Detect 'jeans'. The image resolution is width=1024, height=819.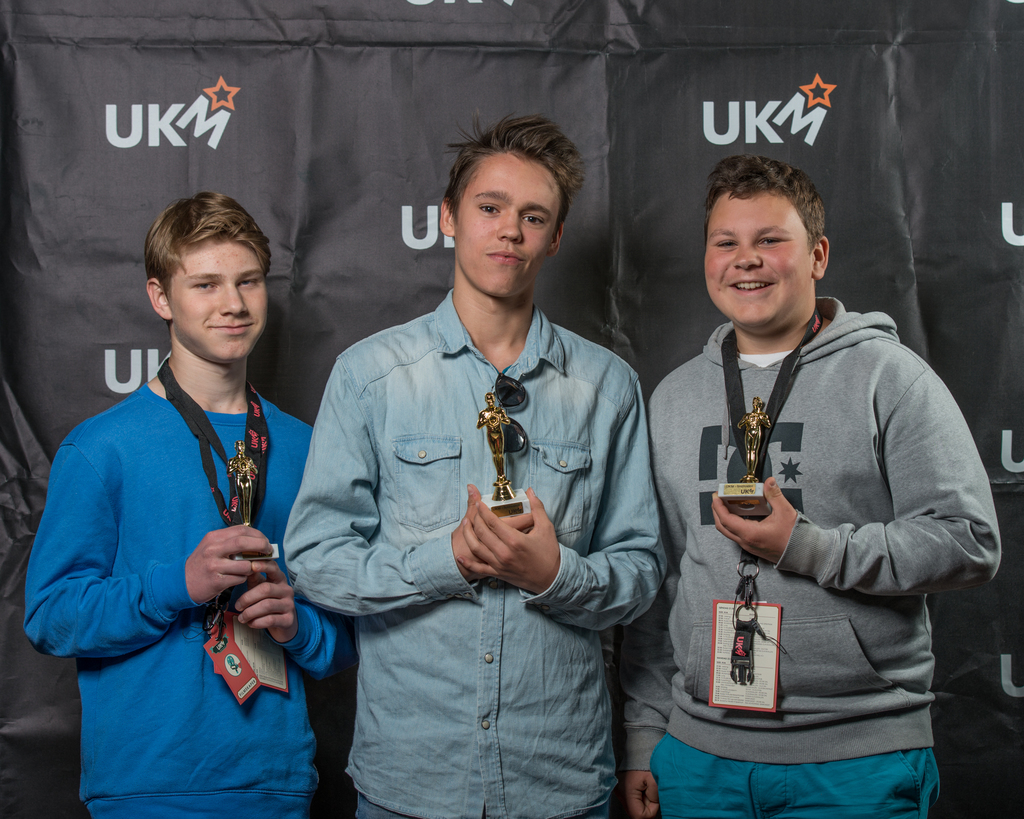
x1=356 y1=791 x2=401 y2=817.
